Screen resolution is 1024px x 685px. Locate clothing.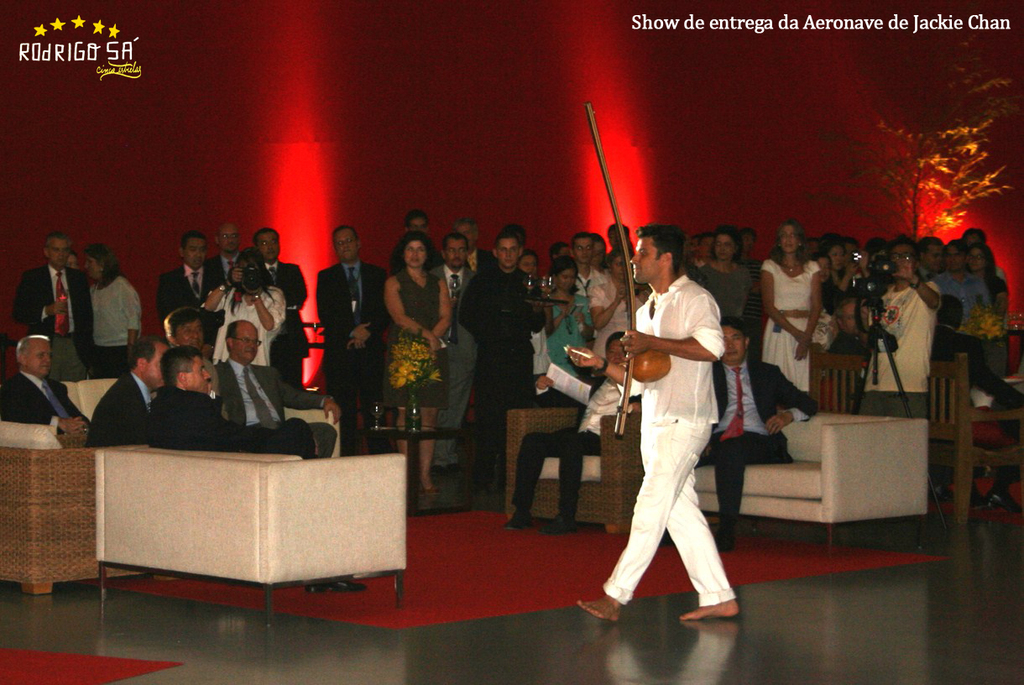
bbox=(383, 269, 468, 361).
